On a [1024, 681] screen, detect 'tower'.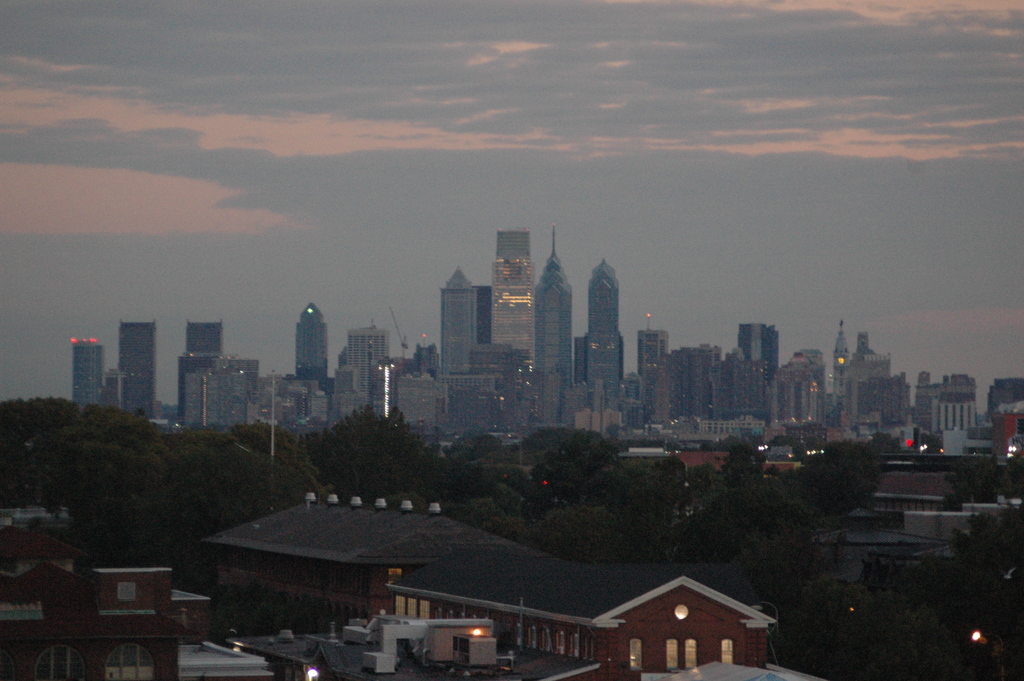
l=532, t=217, r=573, b=406.
